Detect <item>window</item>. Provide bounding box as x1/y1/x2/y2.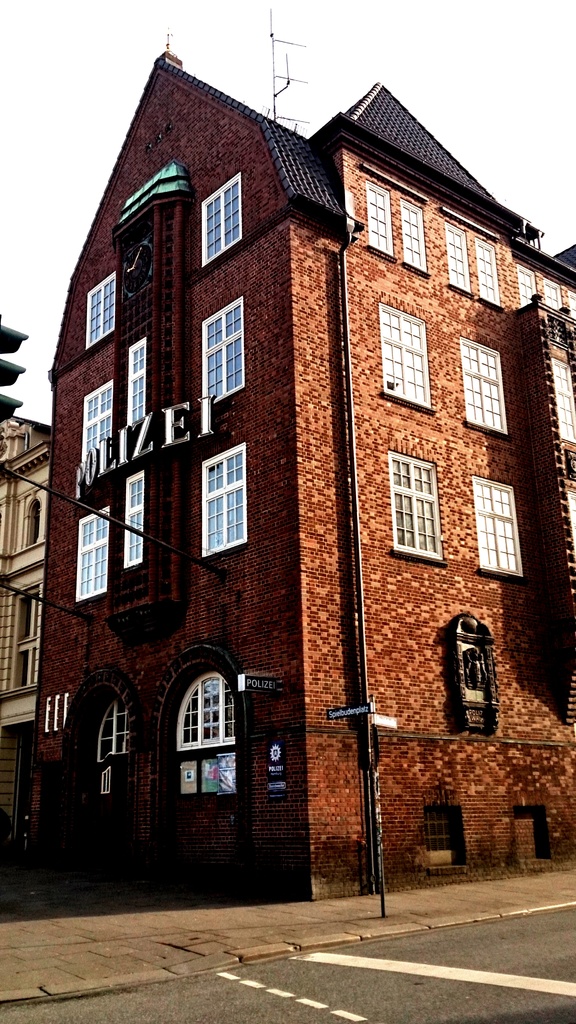
459/336/508/439.
